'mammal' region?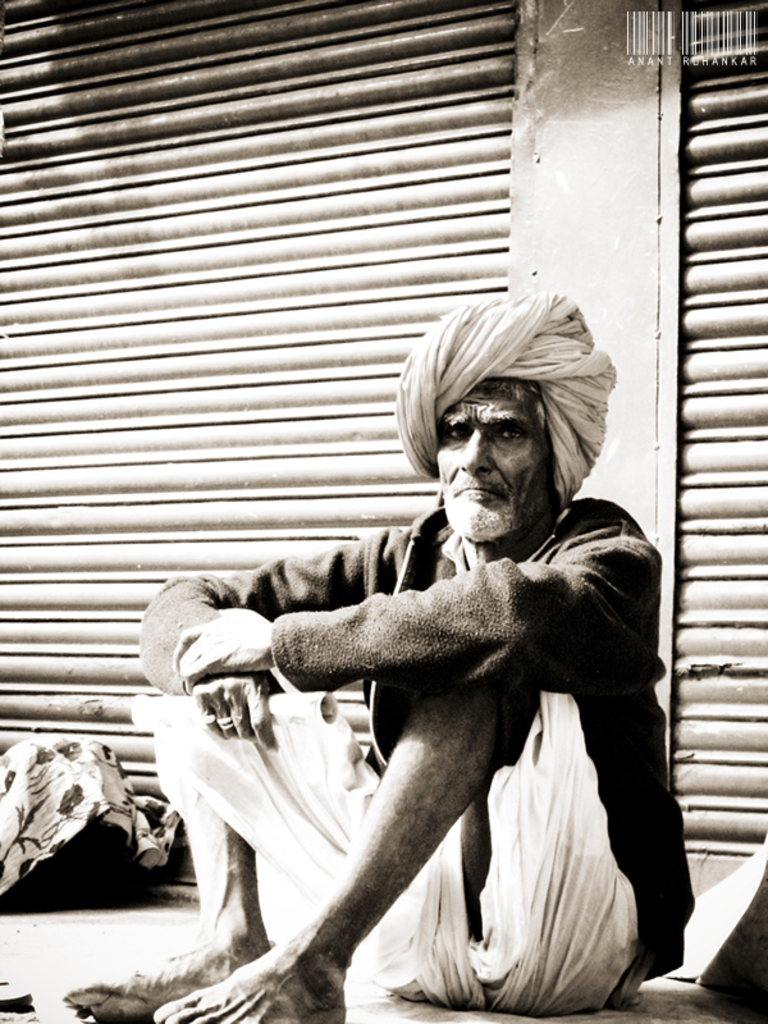
locate(154, 343, 696, 1009)
